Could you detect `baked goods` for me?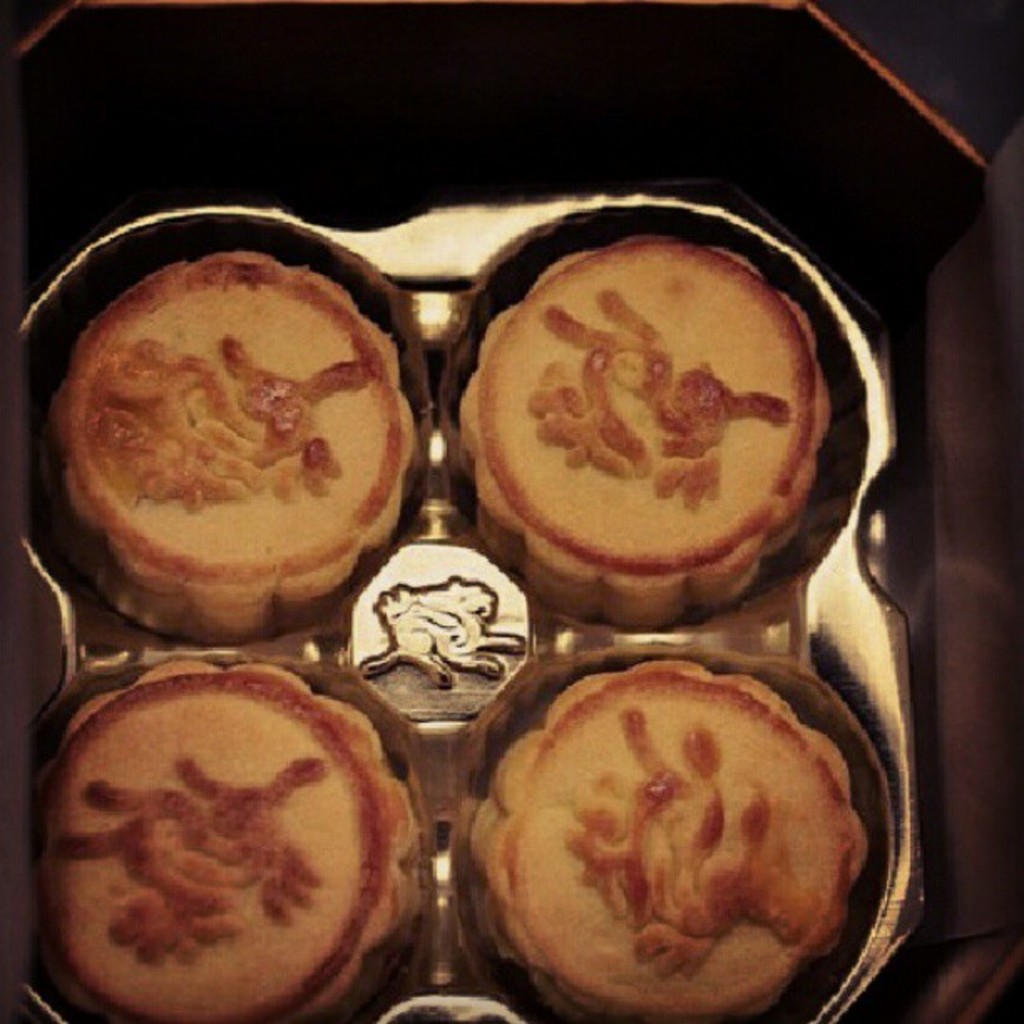
Detection result: bbox=(35, 656, 422, 1022).
